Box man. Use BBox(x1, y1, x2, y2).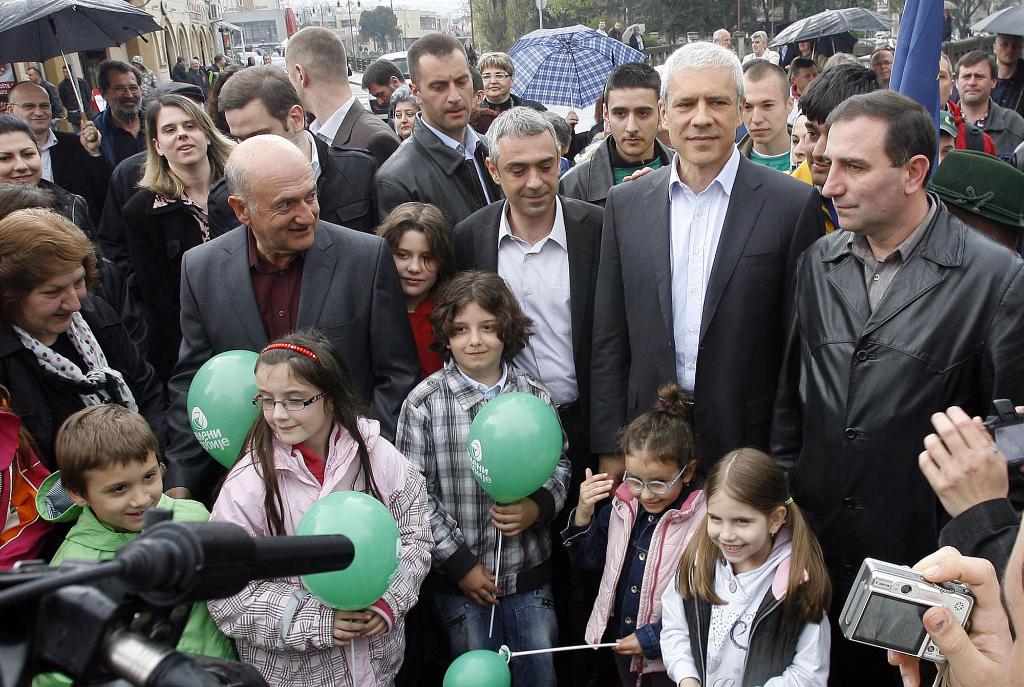
BBox(215, 59, 378, 230).
